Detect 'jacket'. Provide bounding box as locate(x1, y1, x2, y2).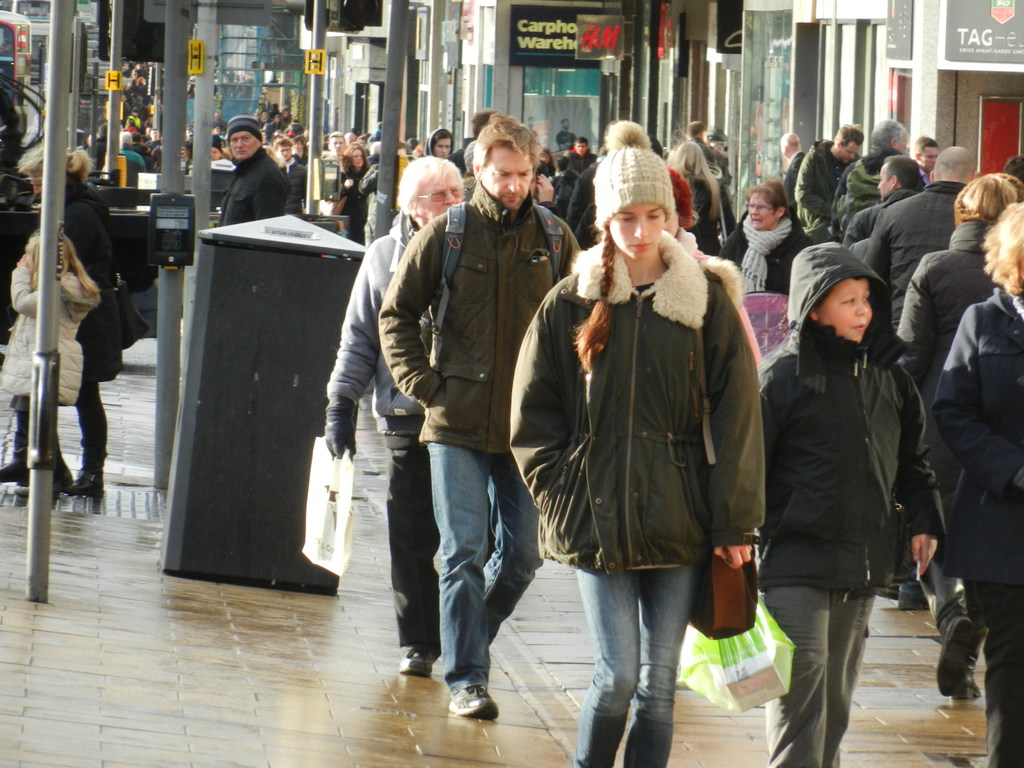
locate(892, 220, 997, 426).
